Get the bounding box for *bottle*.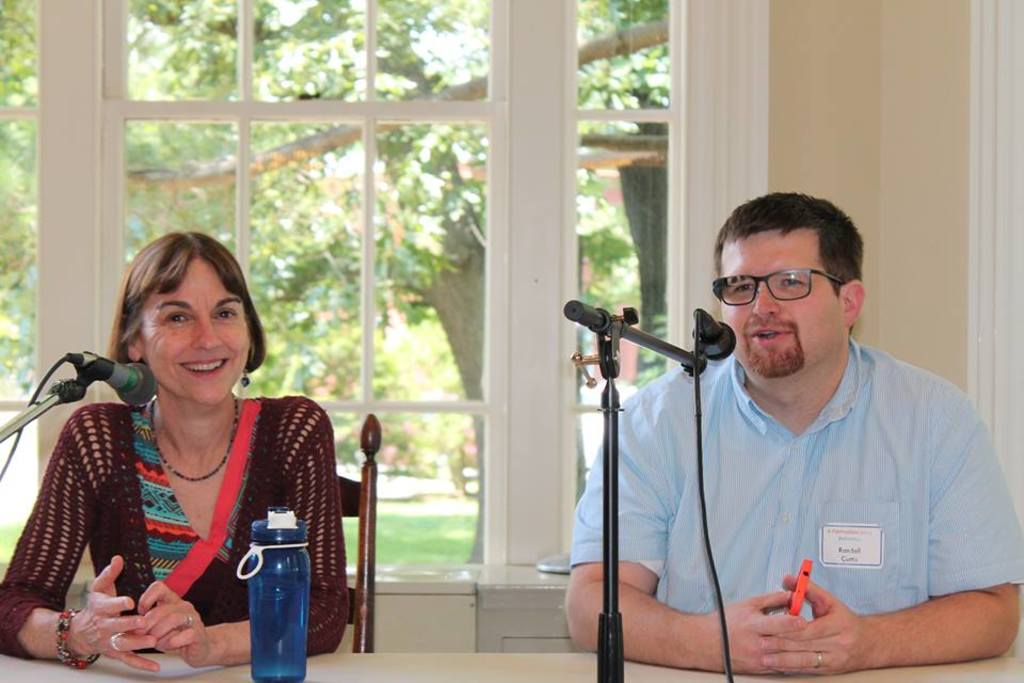
region(237, 502, 310, 682).
